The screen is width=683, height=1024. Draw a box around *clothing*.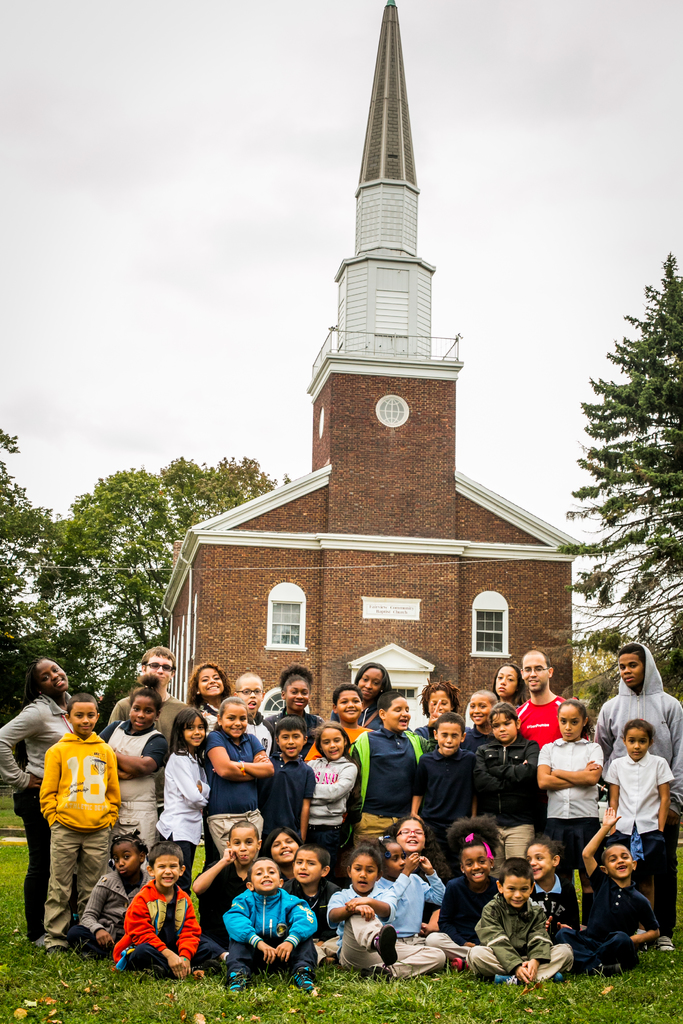
[left=0, top=687, right=69, bottom=913].
